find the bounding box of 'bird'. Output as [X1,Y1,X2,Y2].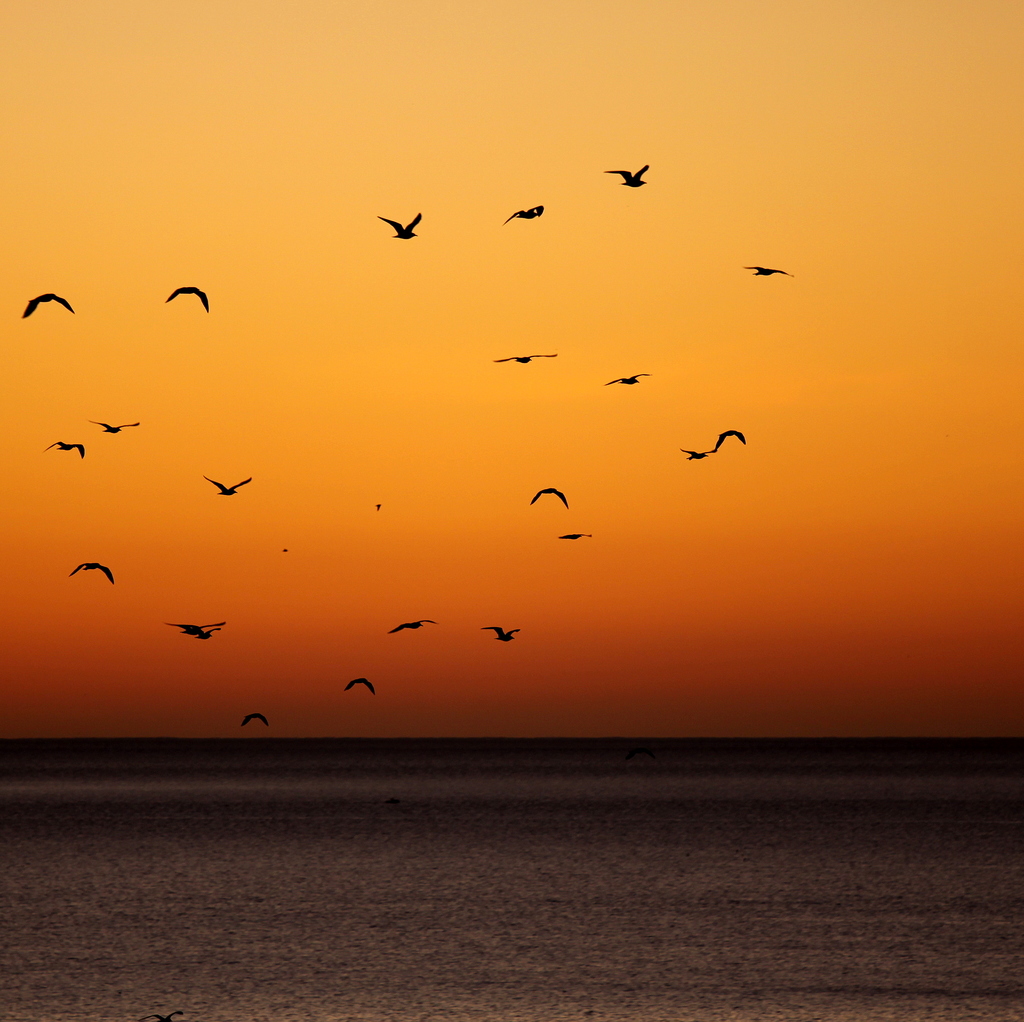
[166,283,207,315].
